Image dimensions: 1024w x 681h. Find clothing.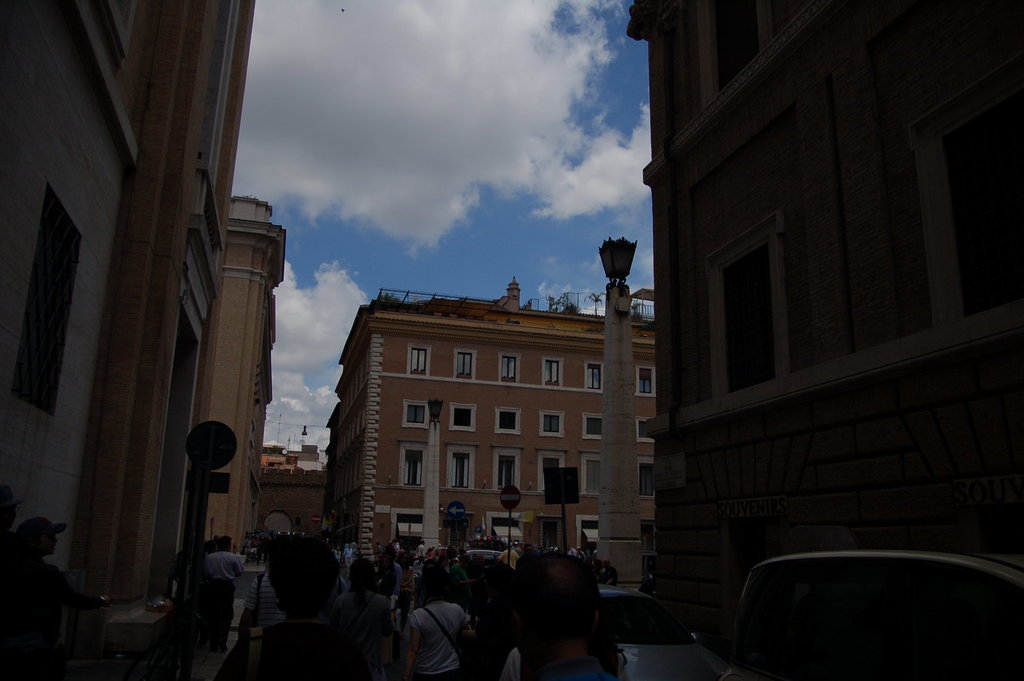
l=345, t=546, r=356, b=576.
